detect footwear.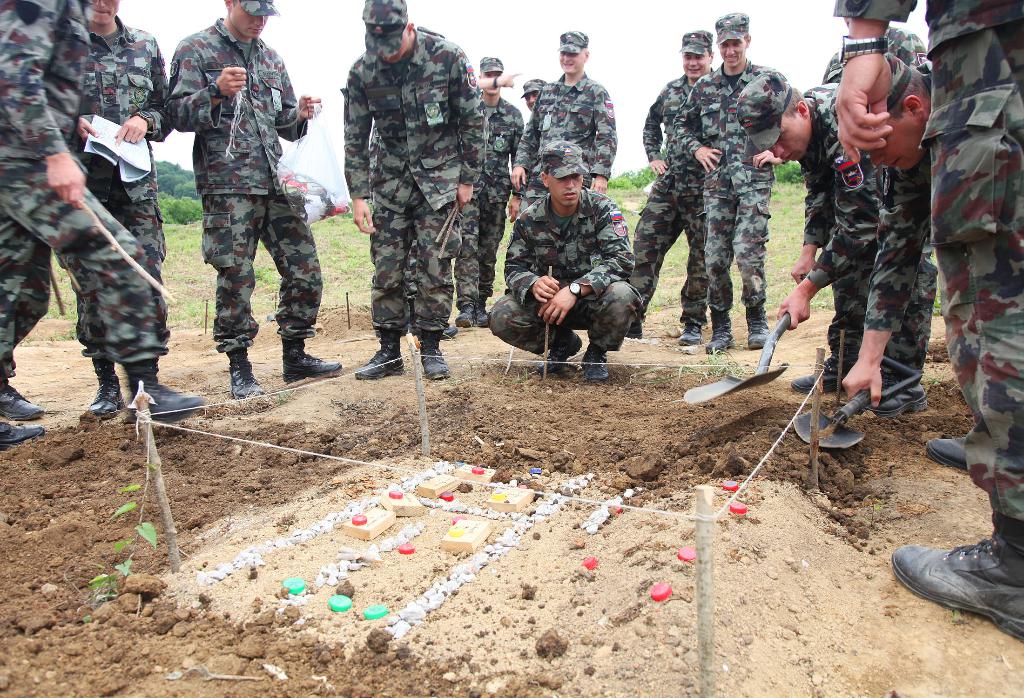
Detected at pyautogui.locateOnScreen(458, 301, 475, 327).
